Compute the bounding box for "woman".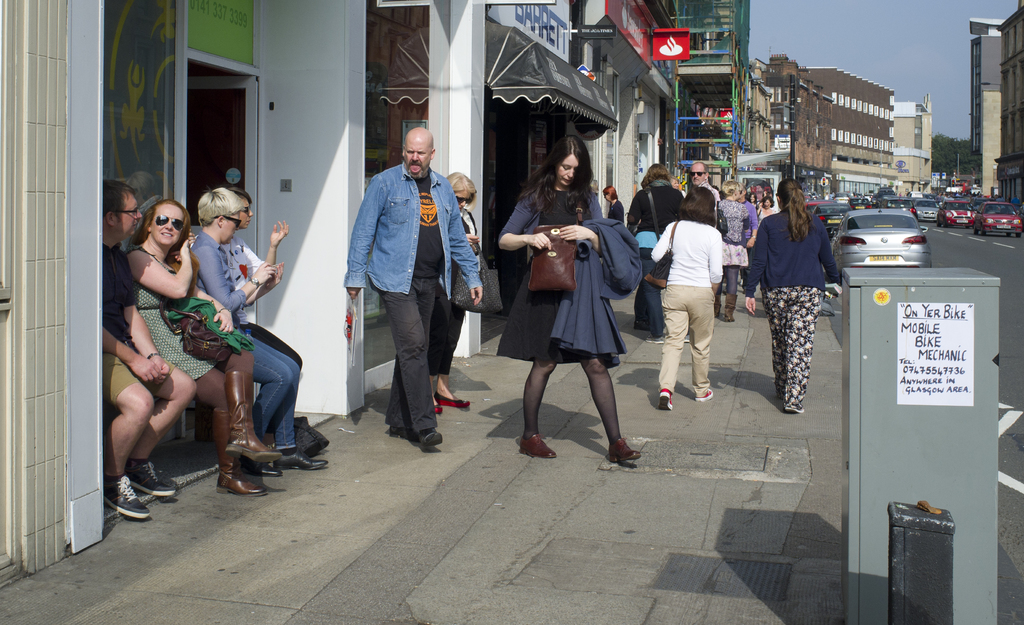
bbox=[494, 131, 636, 466].
